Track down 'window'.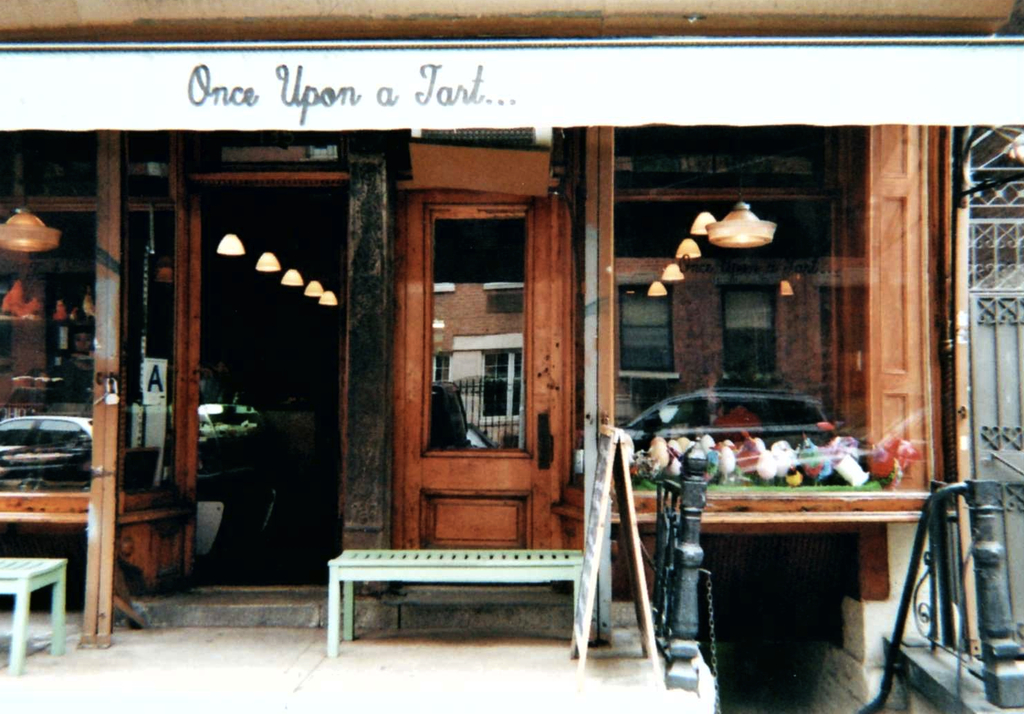
Tracked to detection(401, 162, 561, 510).
